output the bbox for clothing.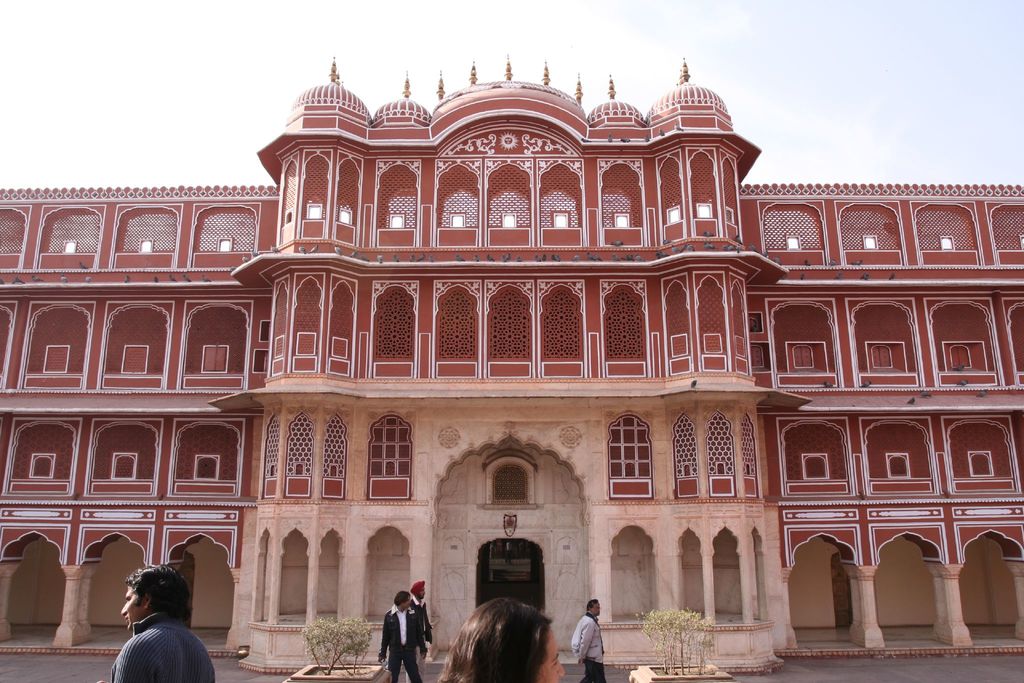
573:616:610:682.
